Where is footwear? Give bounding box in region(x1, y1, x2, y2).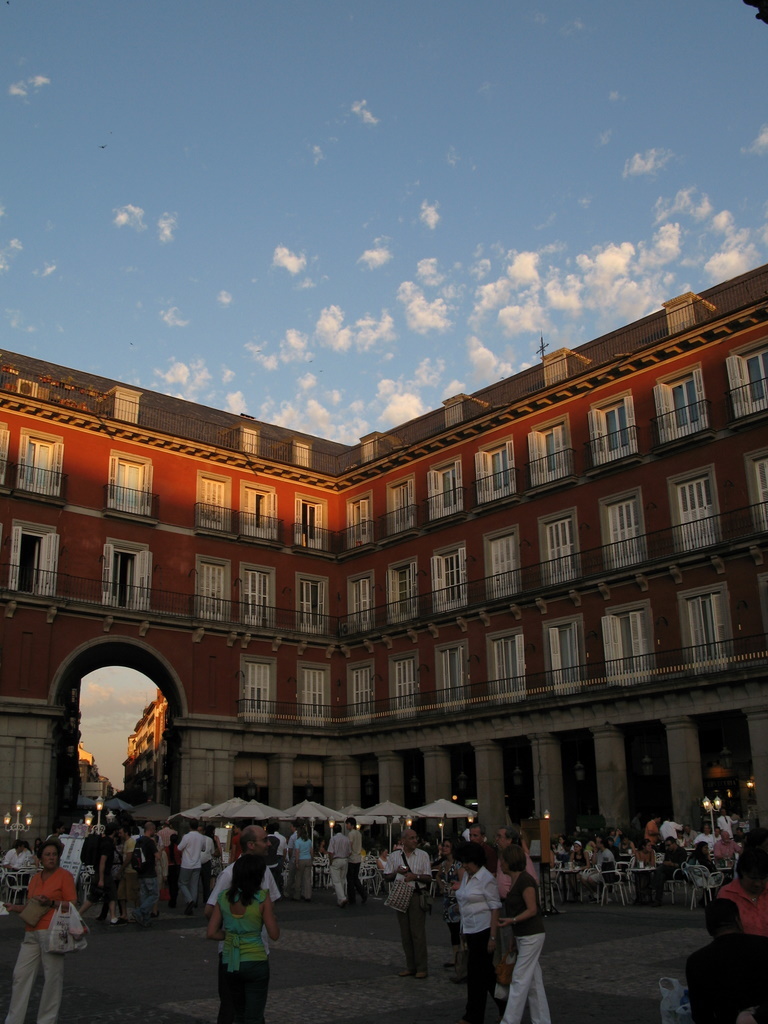
region(400, 964, 413, 980).
